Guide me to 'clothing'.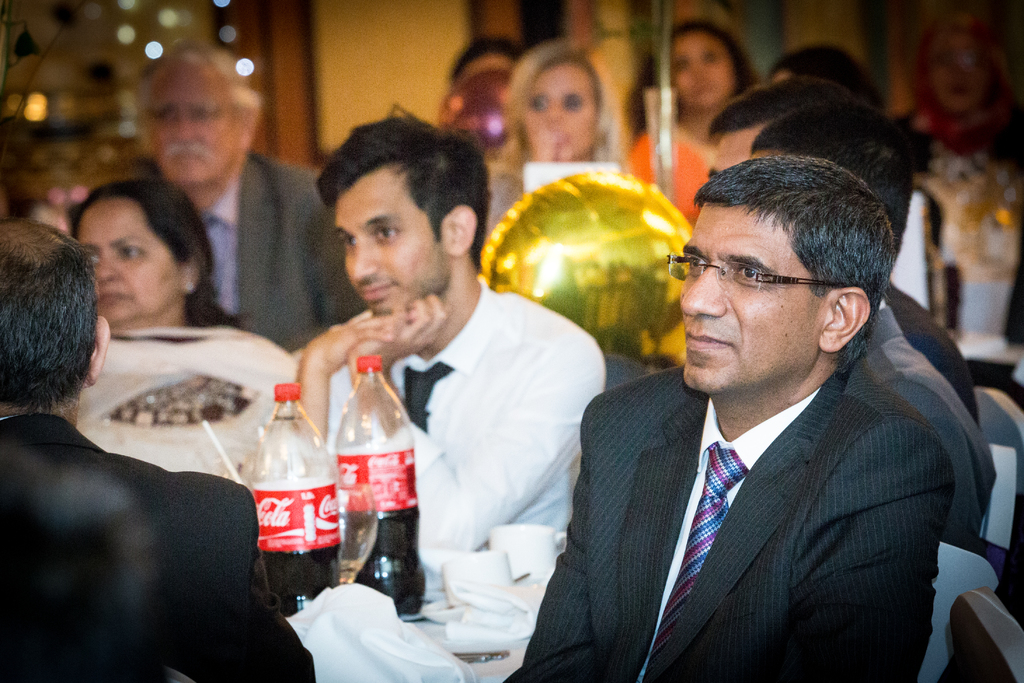
Guidance: 883 281 982 413.
